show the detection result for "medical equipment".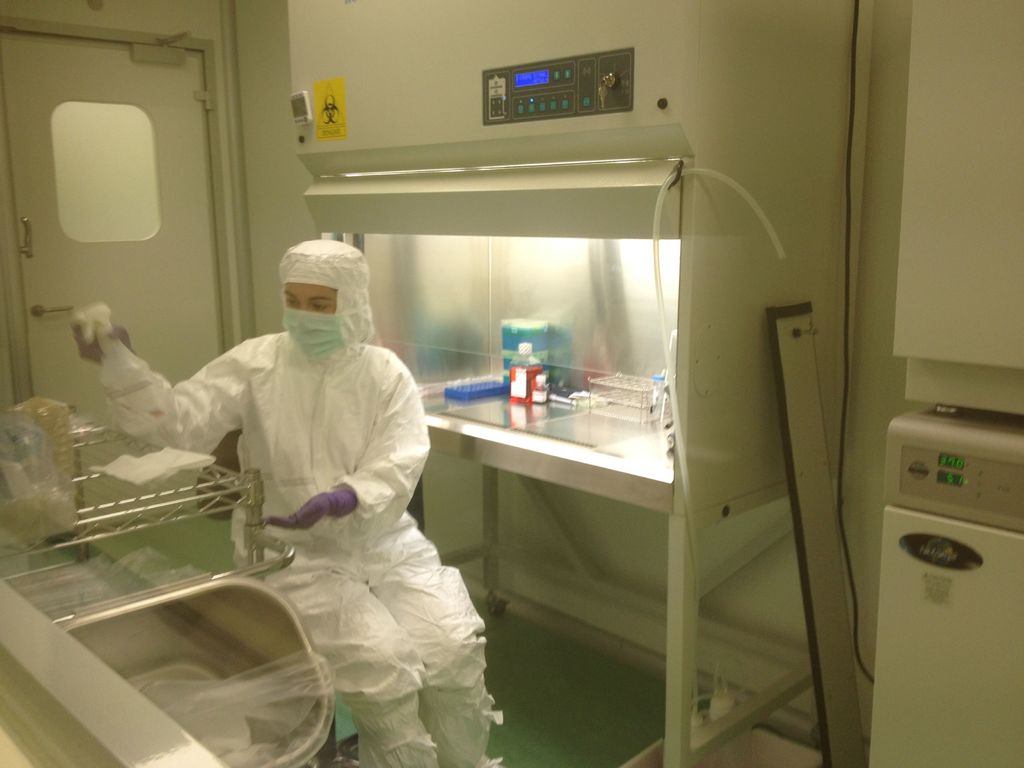
region(868, 400, 1023, 766).
